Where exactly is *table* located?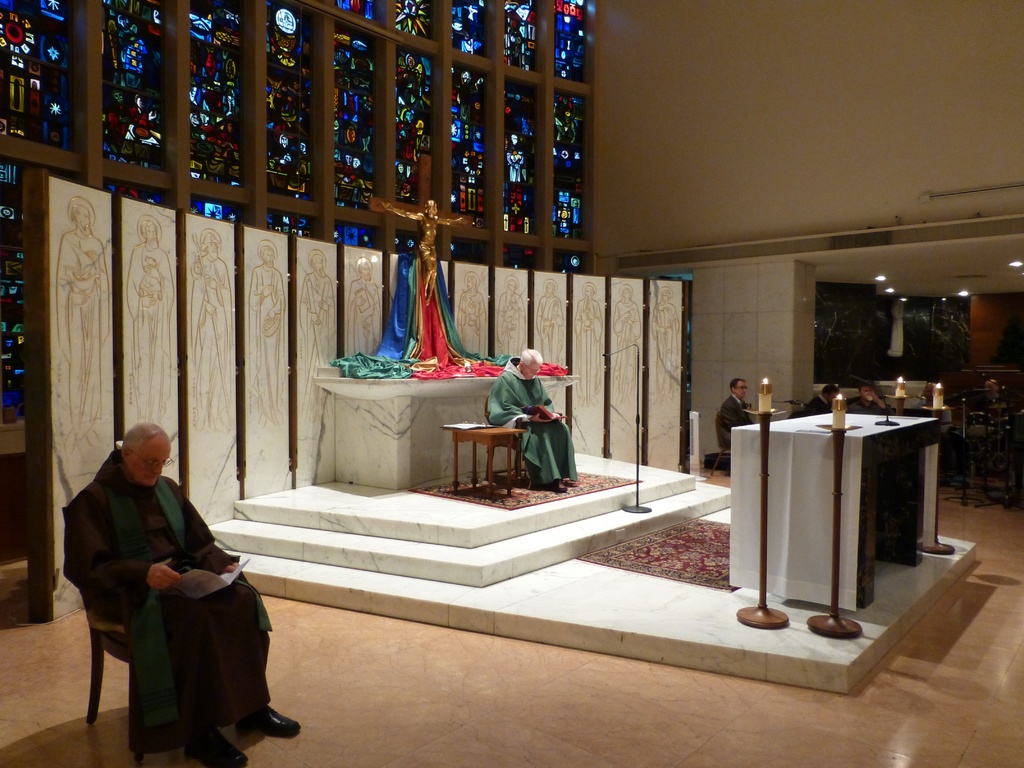
Its bounding box is {"x1": 732, "y1": 409, "x2": 941, "y2": 616}.
